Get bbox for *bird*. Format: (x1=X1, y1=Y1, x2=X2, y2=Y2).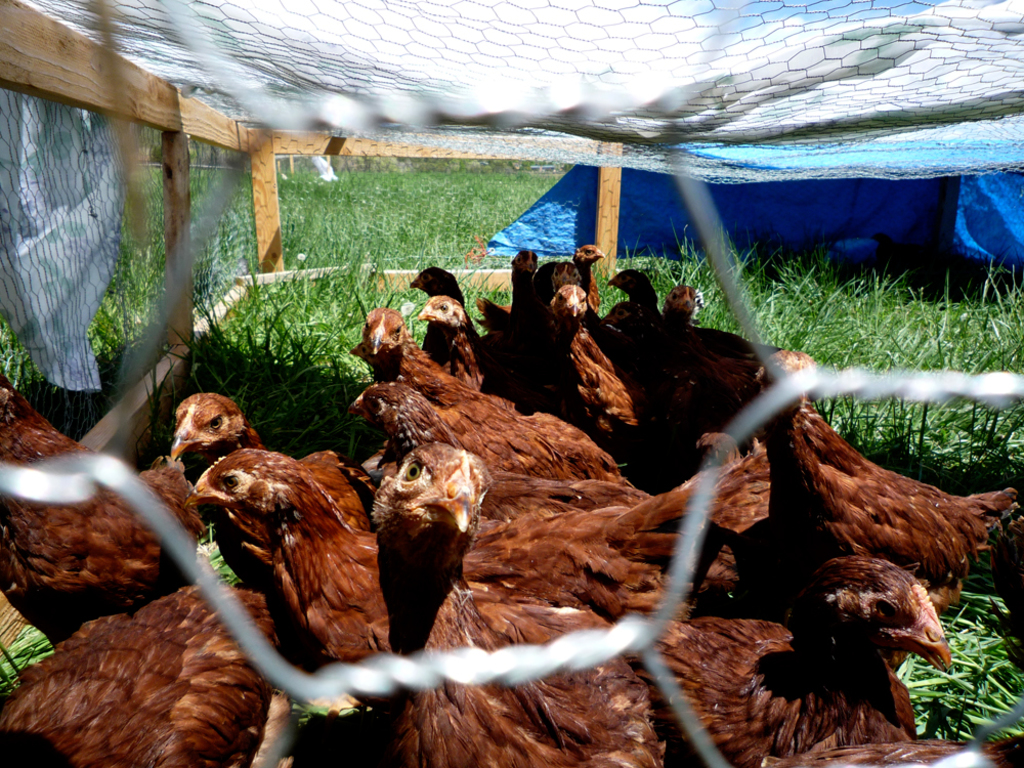
(x1=614, y1=561, x2=951, y2=763).
